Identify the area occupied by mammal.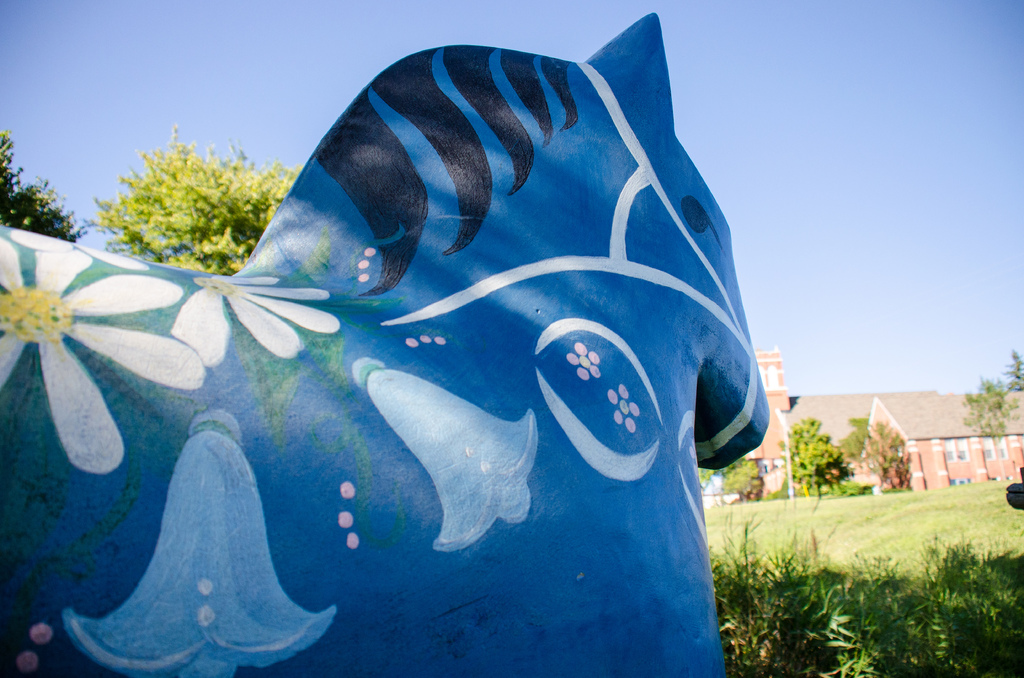
Area: BBox(1, 6, 774, 677).
